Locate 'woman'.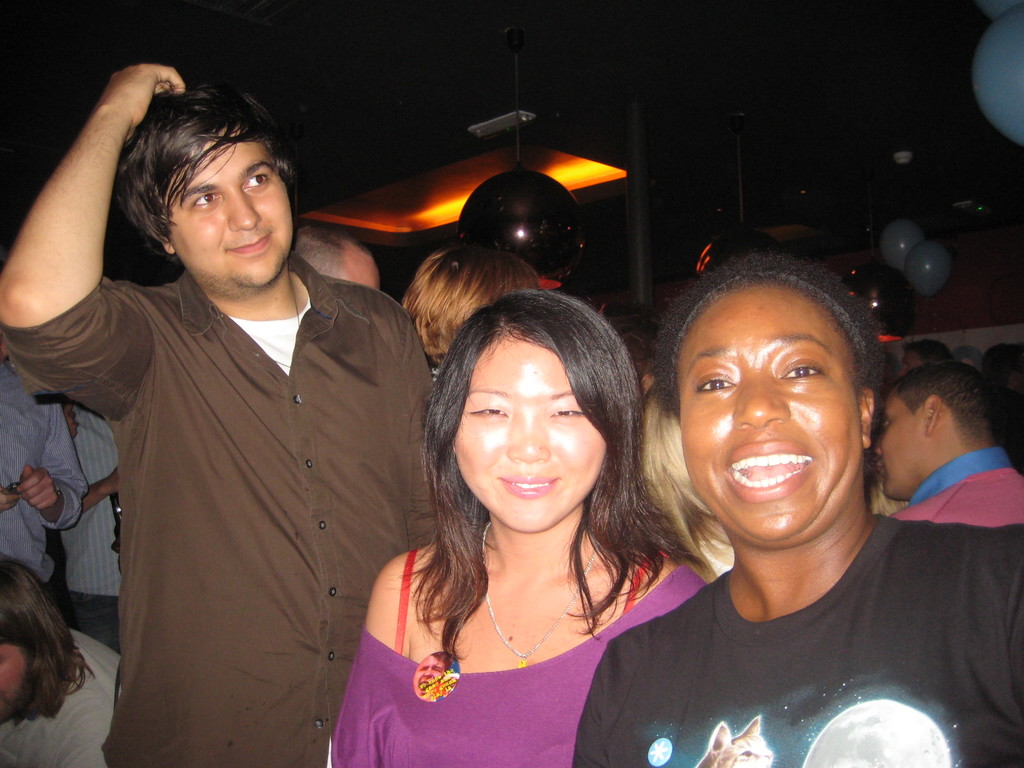
Bounding box: 406/250/545/371.
